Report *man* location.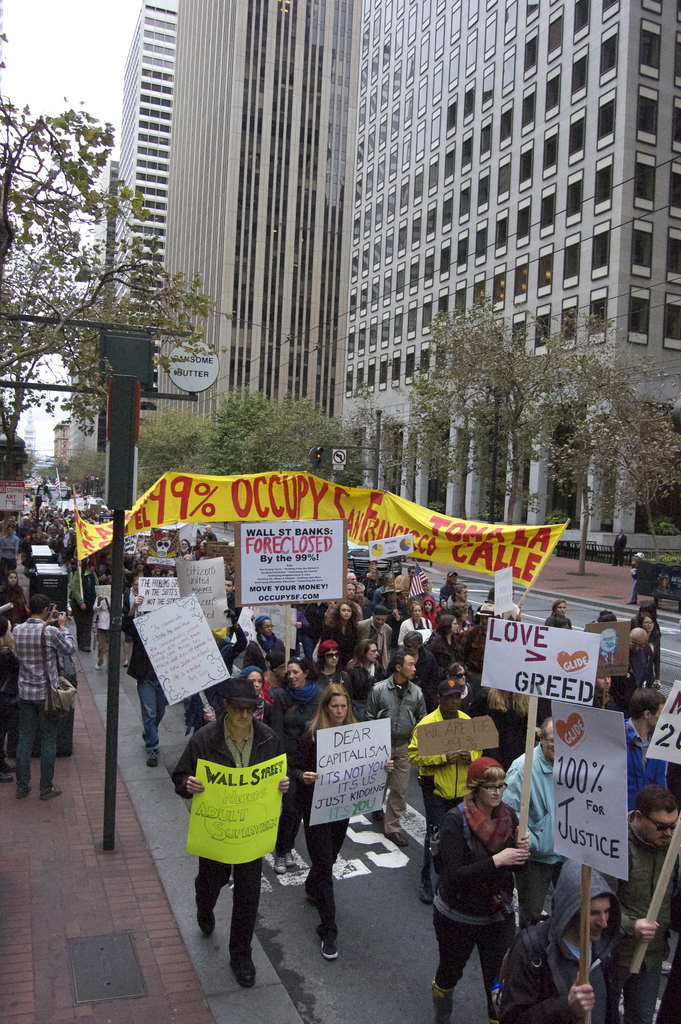
Report: (x1=595, y1=675, x2=616, y2=711).
